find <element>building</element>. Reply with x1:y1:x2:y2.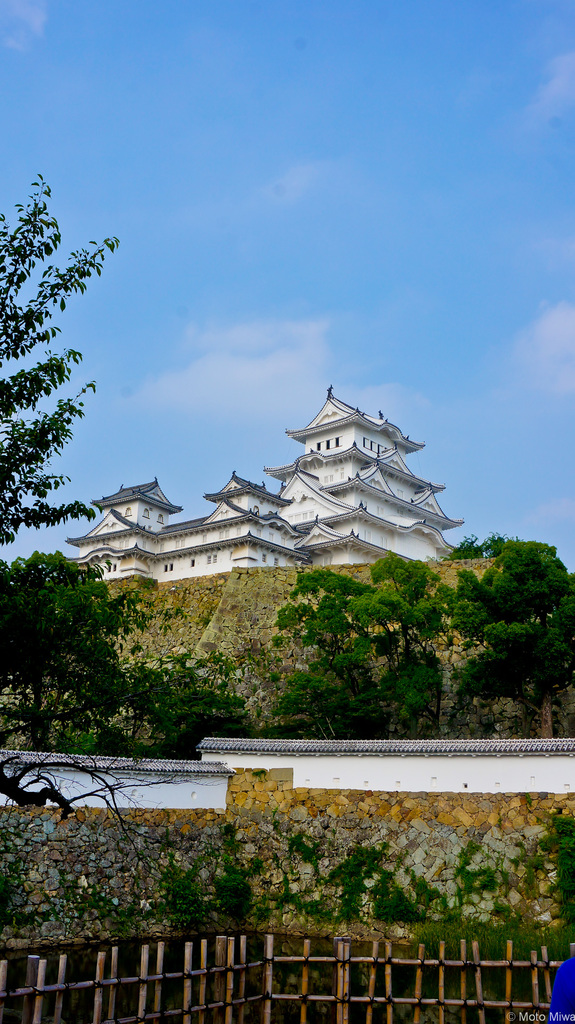
57:395:464:584.
